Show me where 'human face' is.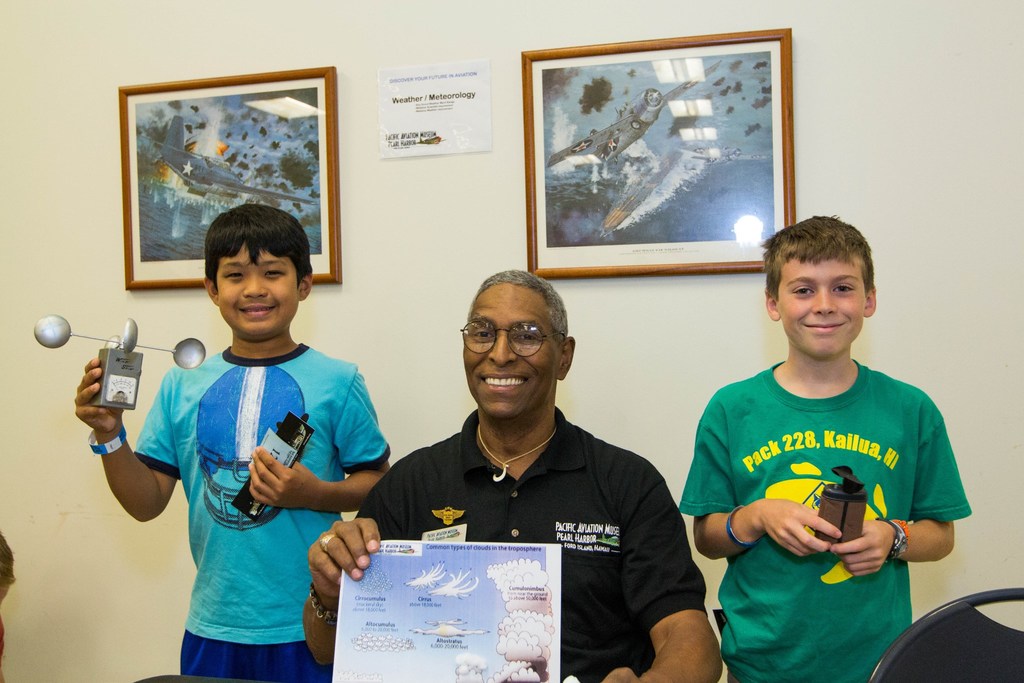
'human face' is at l=220, t=243, r=299, b=338.
